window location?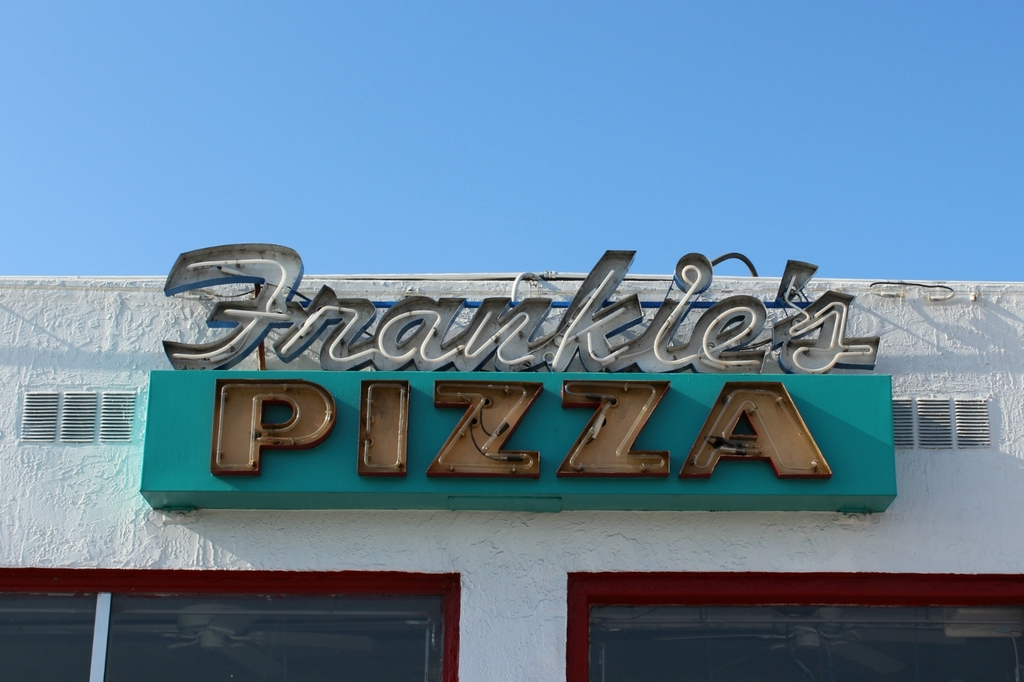
box(561, 571, 1023, 681)
